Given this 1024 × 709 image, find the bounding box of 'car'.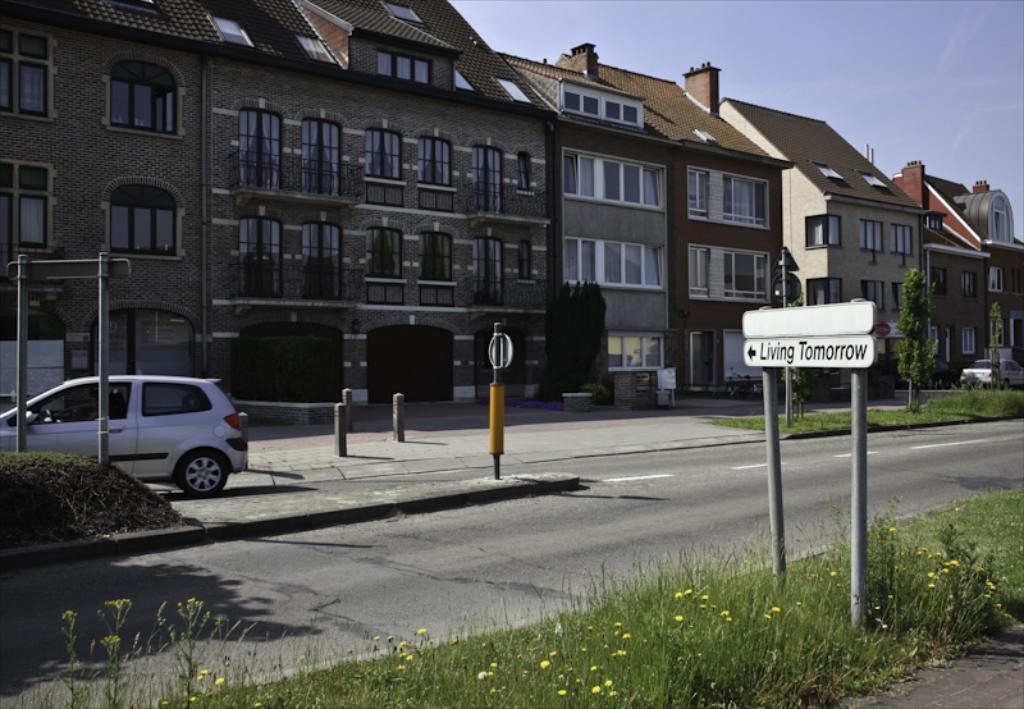
pyautogui.locateOnScreen(23, 360, 241, 495).
